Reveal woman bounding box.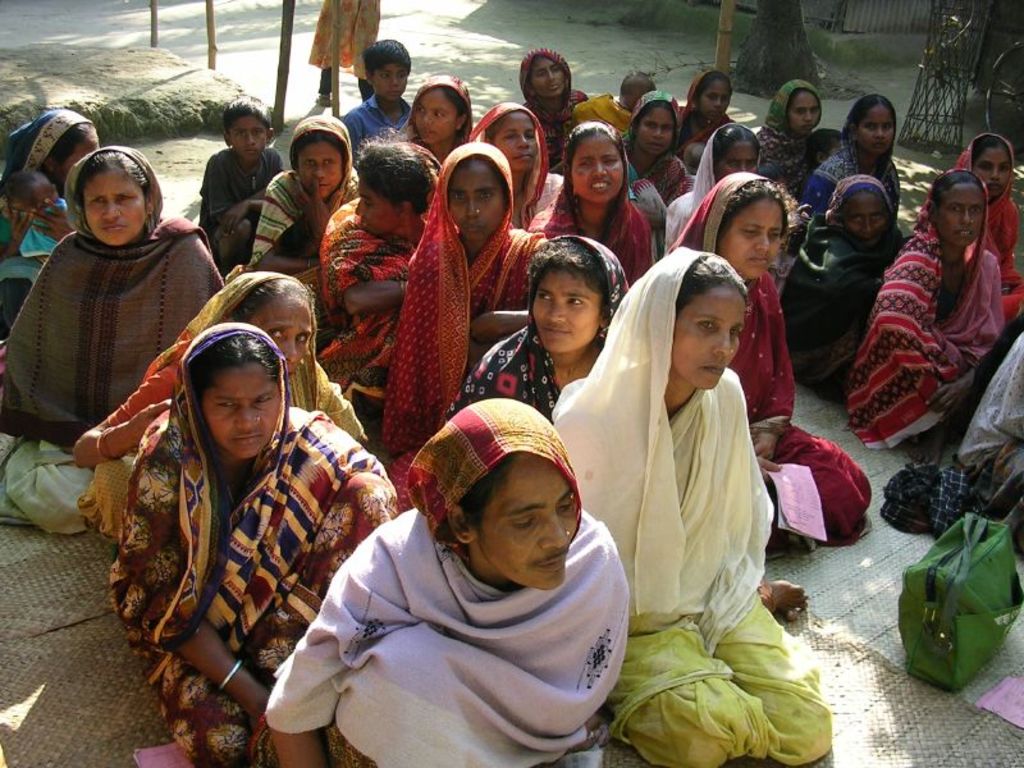
Revealed: (261,399,628,764).
